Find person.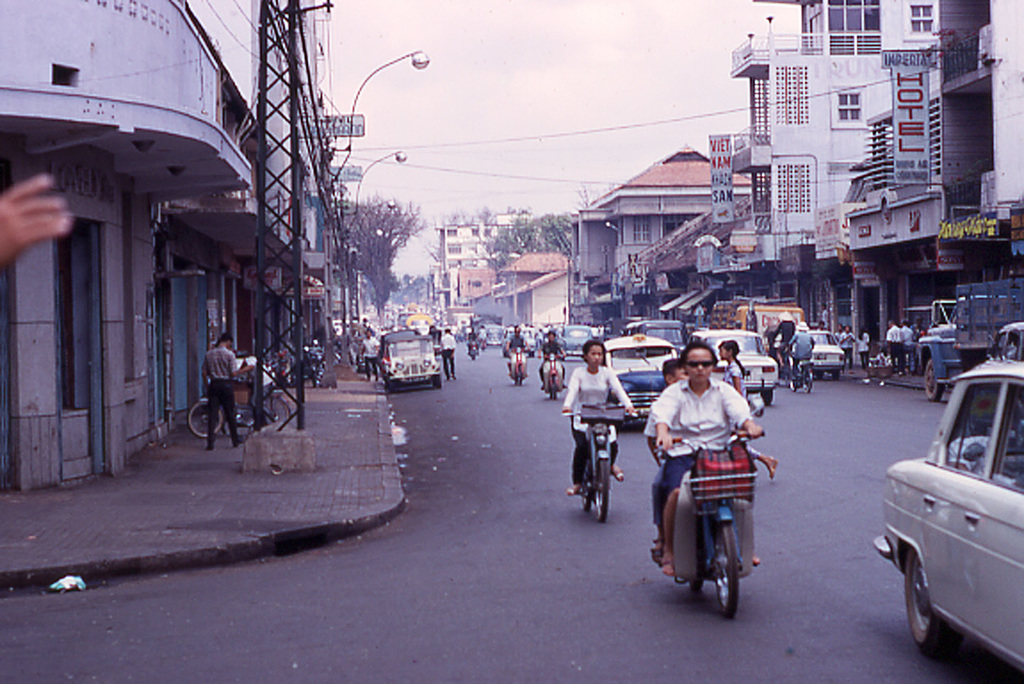
<region>356, 328, 382, 384</region>.
